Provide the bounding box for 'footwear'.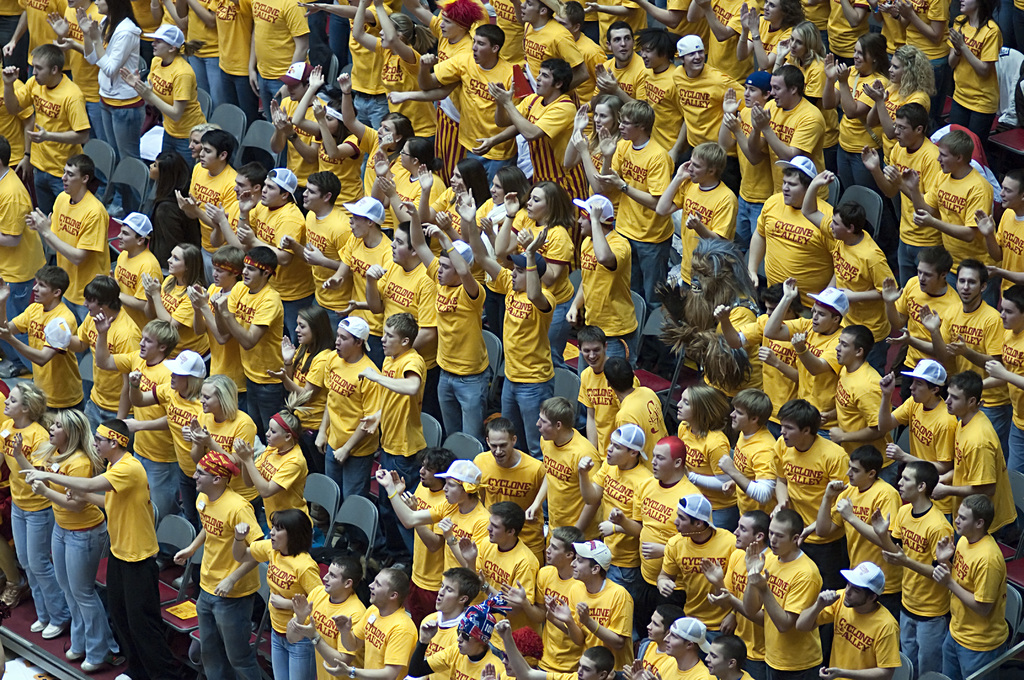
x1=110, y1=673, x2=131, y2=679.
